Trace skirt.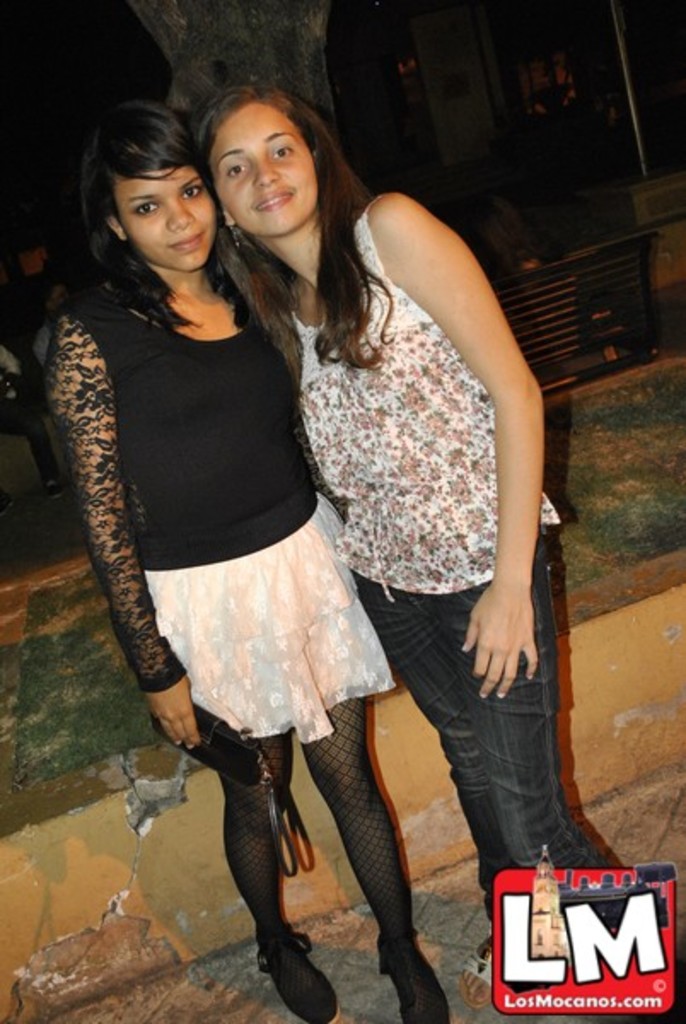
Traced to Rect(138, 490, 401, 746).
